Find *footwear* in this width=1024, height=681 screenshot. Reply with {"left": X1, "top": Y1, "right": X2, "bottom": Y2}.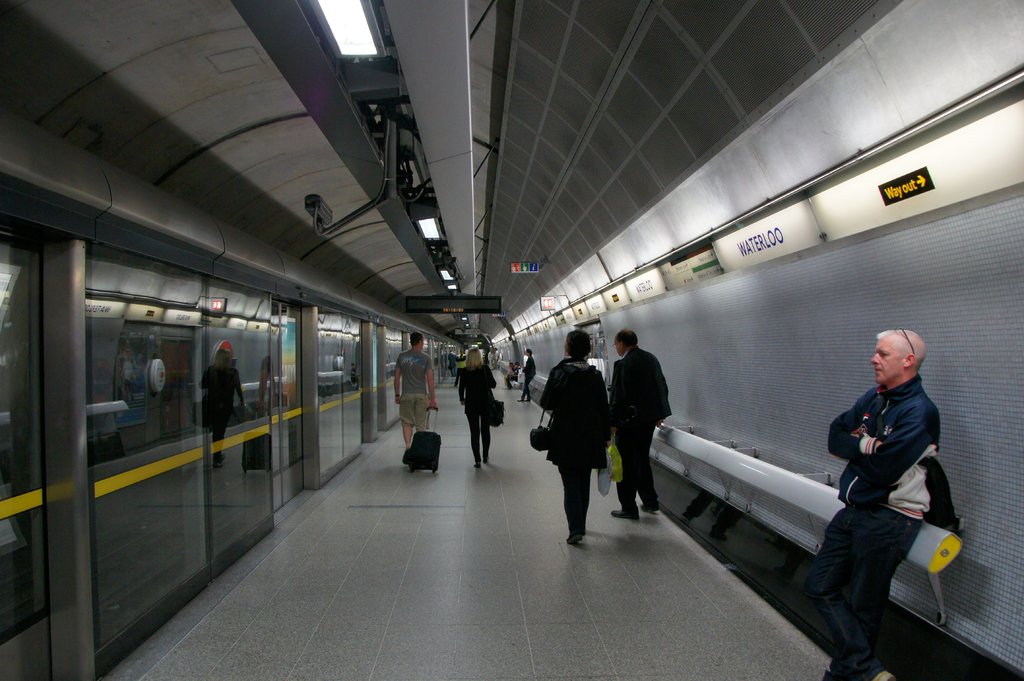
{"left": 566, "top": 533, "right": 585, "bottom": 547}.
